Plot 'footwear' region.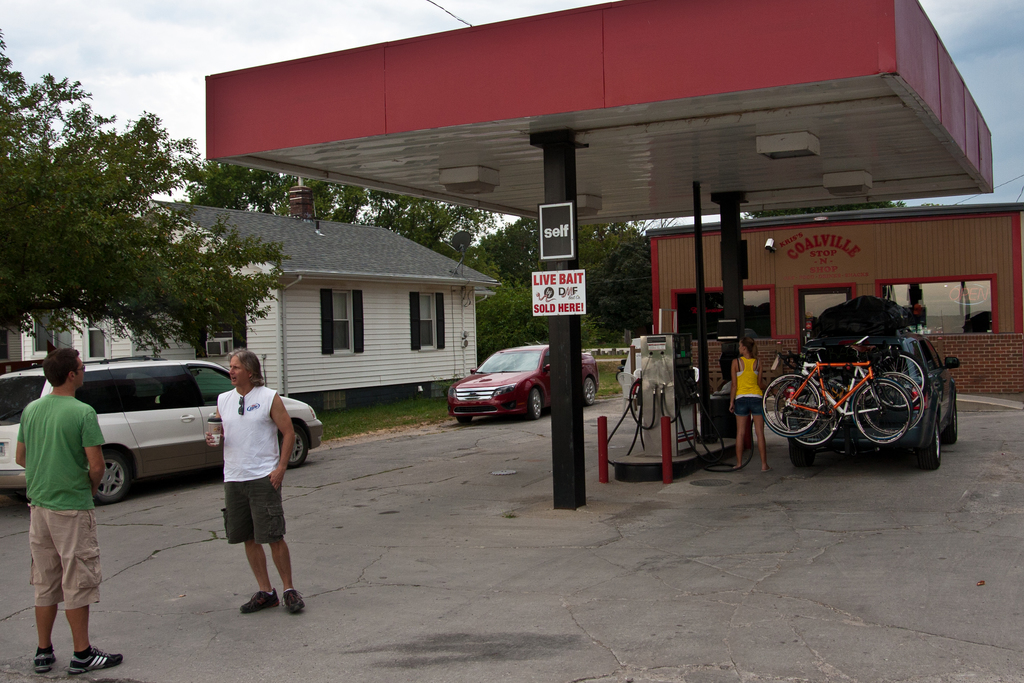
Plotted at {"x1": 68, "y1": 643, "x2": 126, "y2": 676}.
